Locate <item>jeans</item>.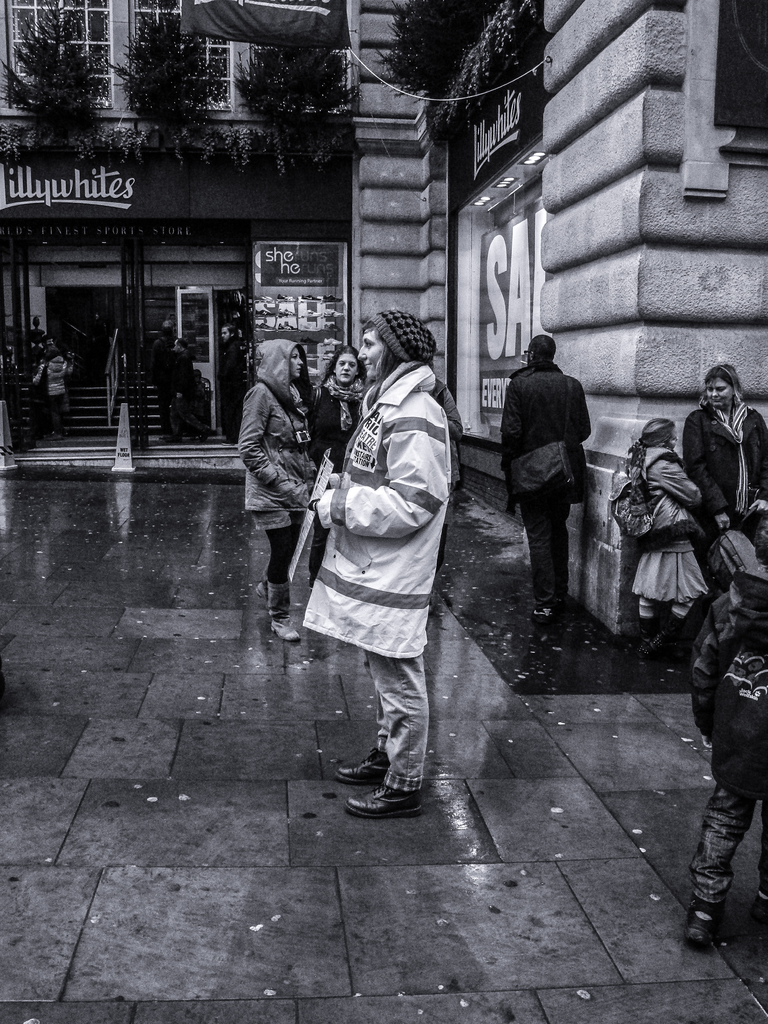
Bounding box: x1=222, y1=395, x2=241, y2=433.
